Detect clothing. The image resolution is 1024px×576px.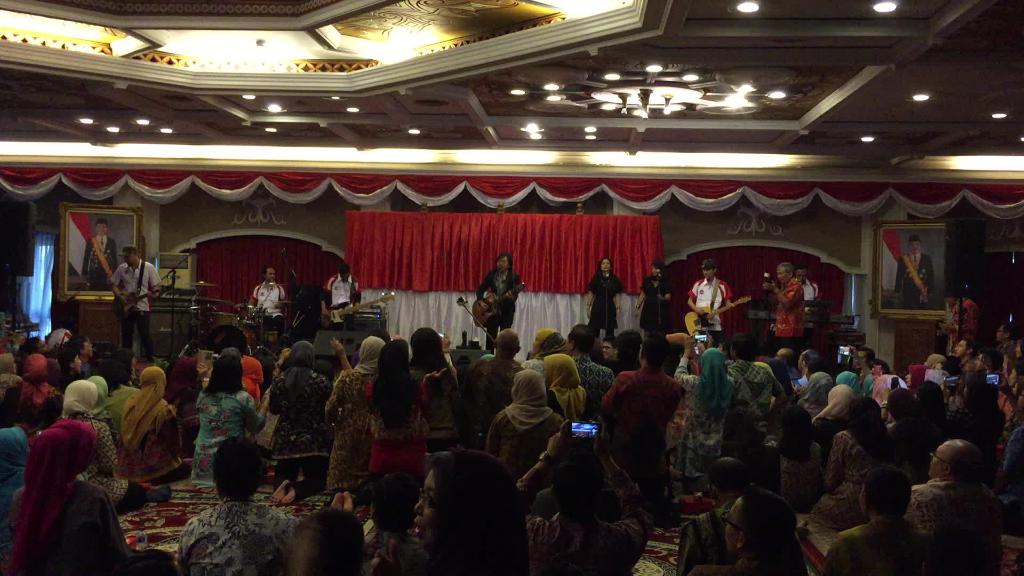
(x1=773, y1=279, x2=807, y2=347).
